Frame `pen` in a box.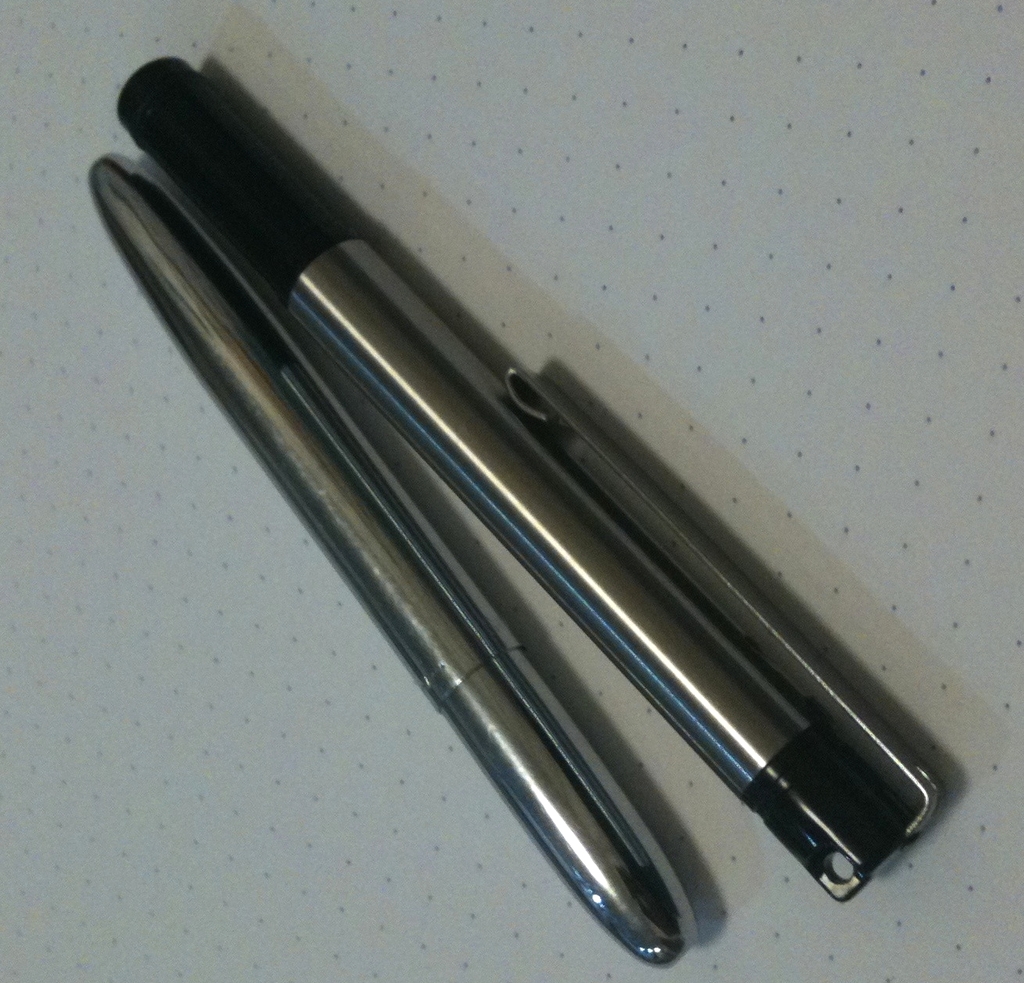
(116, 30, 958, 905).
